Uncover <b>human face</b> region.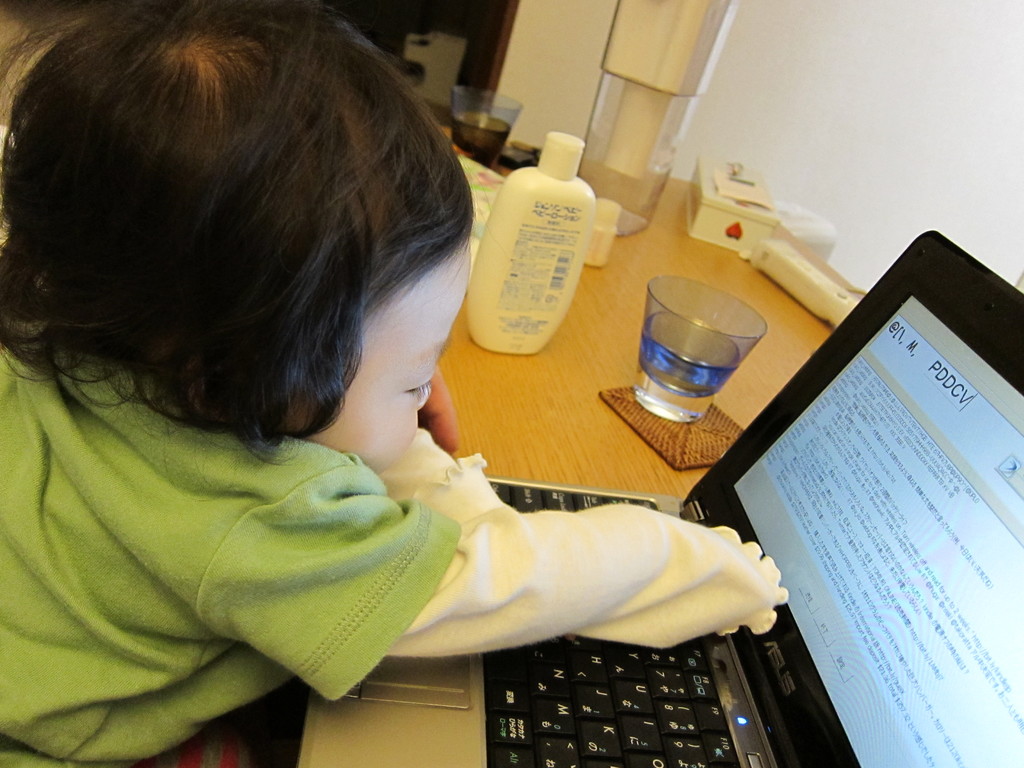
Uncovered: box(309, 250, 470, 477).
